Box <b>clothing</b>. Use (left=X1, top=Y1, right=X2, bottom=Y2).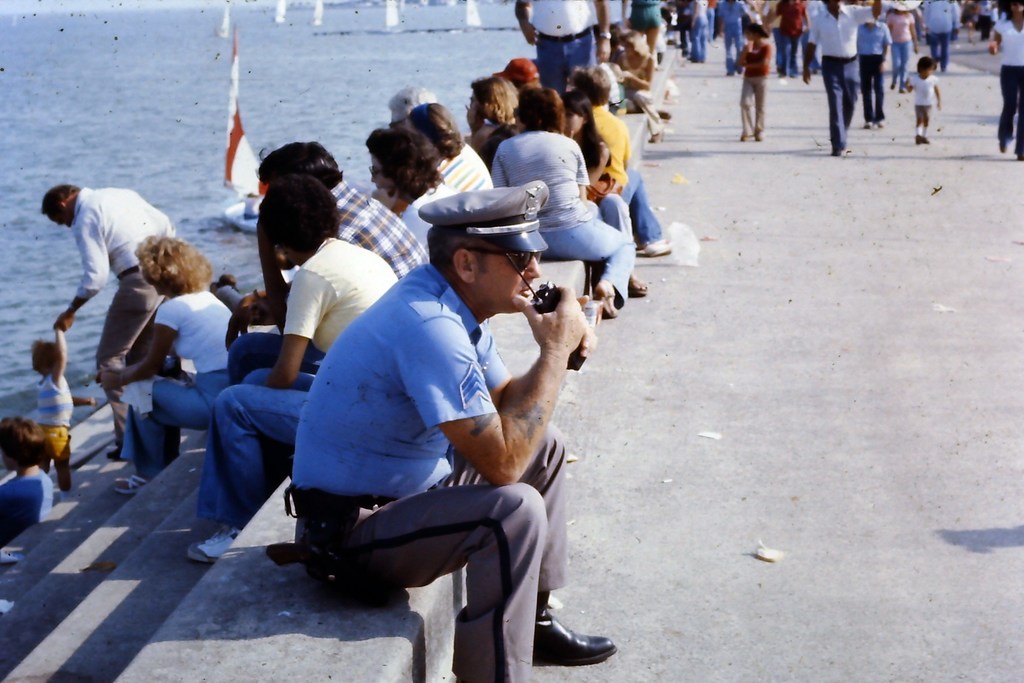
(left=913, top=0, right=966, bottom=73).
